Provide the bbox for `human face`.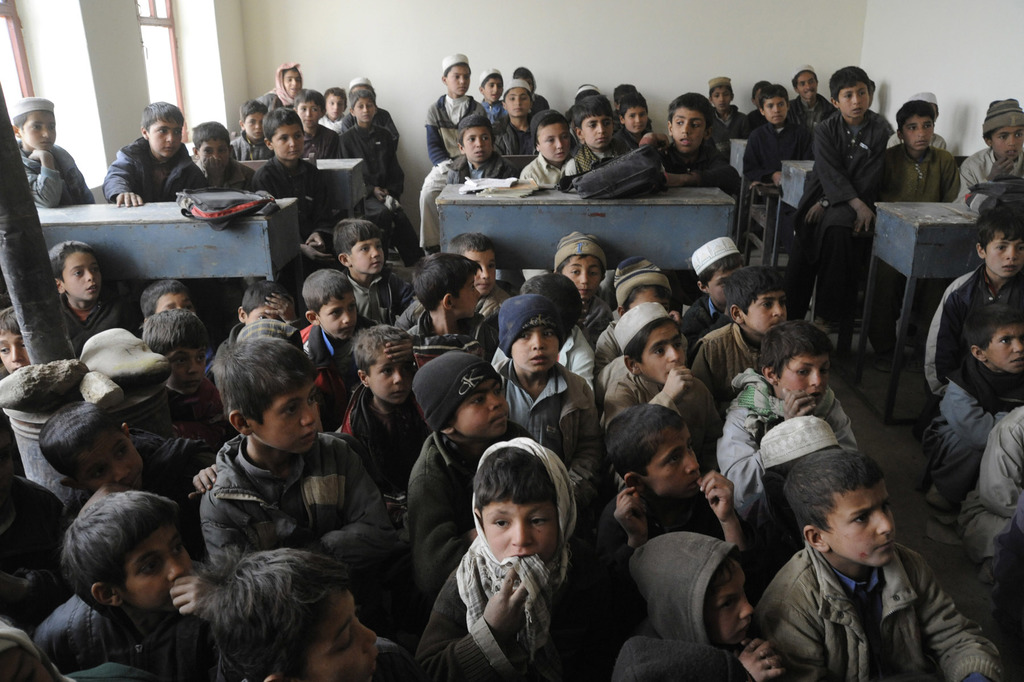
left=295, top=600, right=379, bottom=678.
